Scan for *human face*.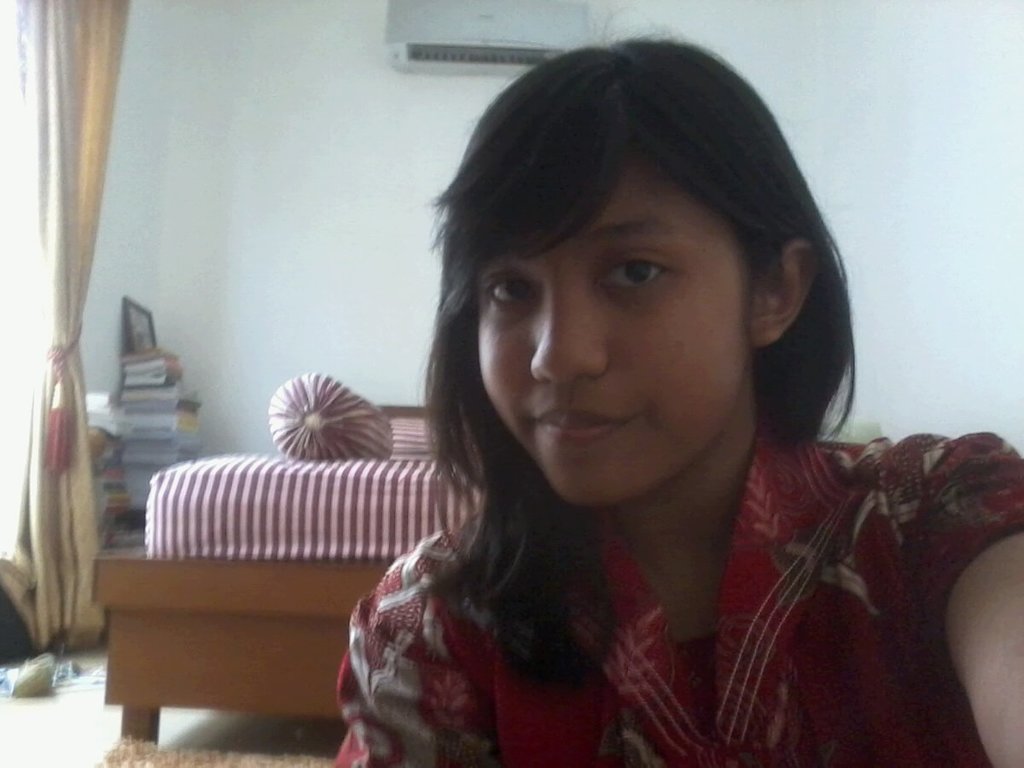
Scan result: 463, 141, 748, 509.
